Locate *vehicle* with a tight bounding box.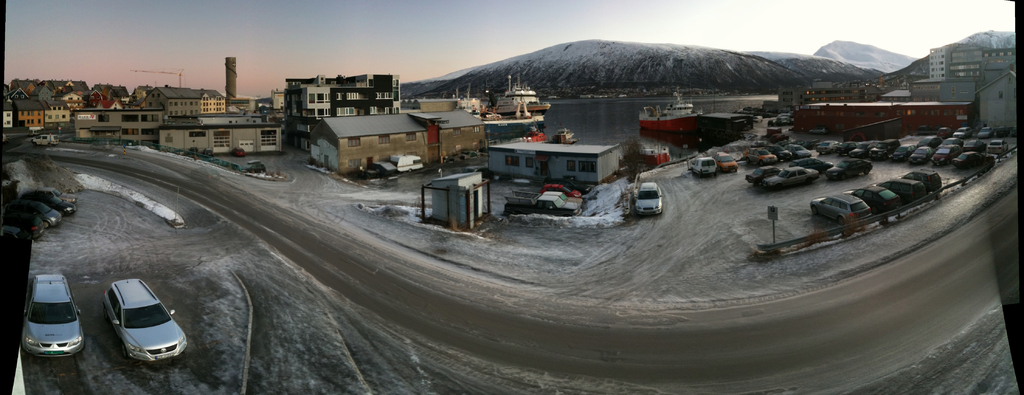
crop(838, 142, 867, 156).
